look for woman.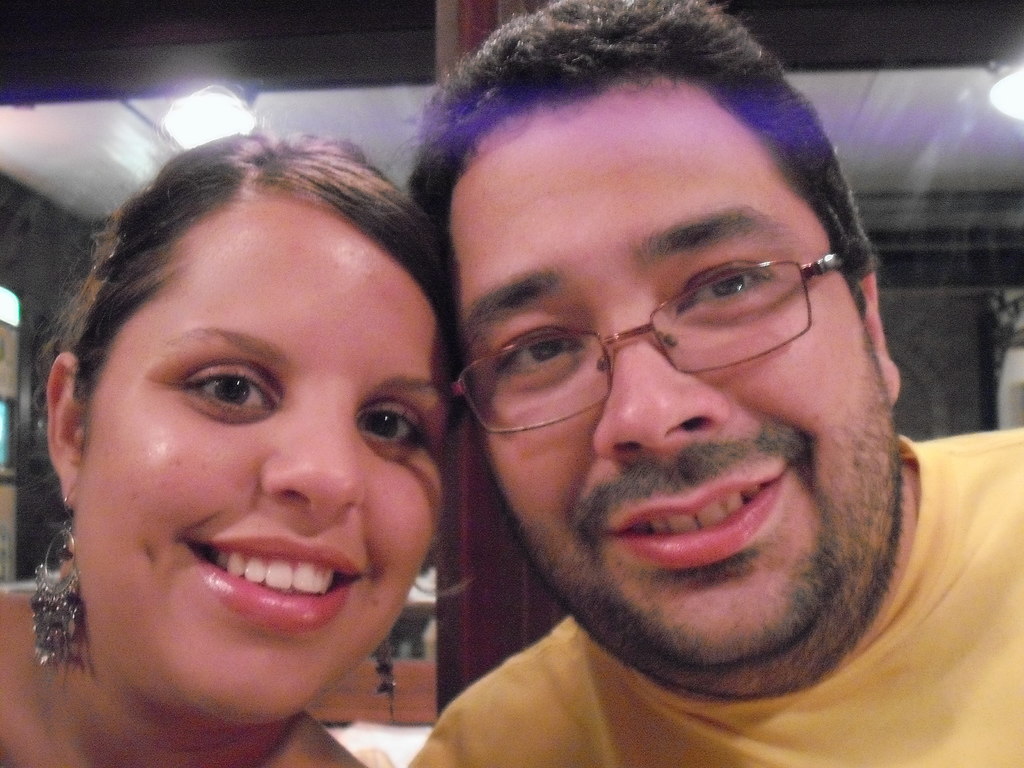
Found: (left=2, top=137, right=457, bottom=767).
